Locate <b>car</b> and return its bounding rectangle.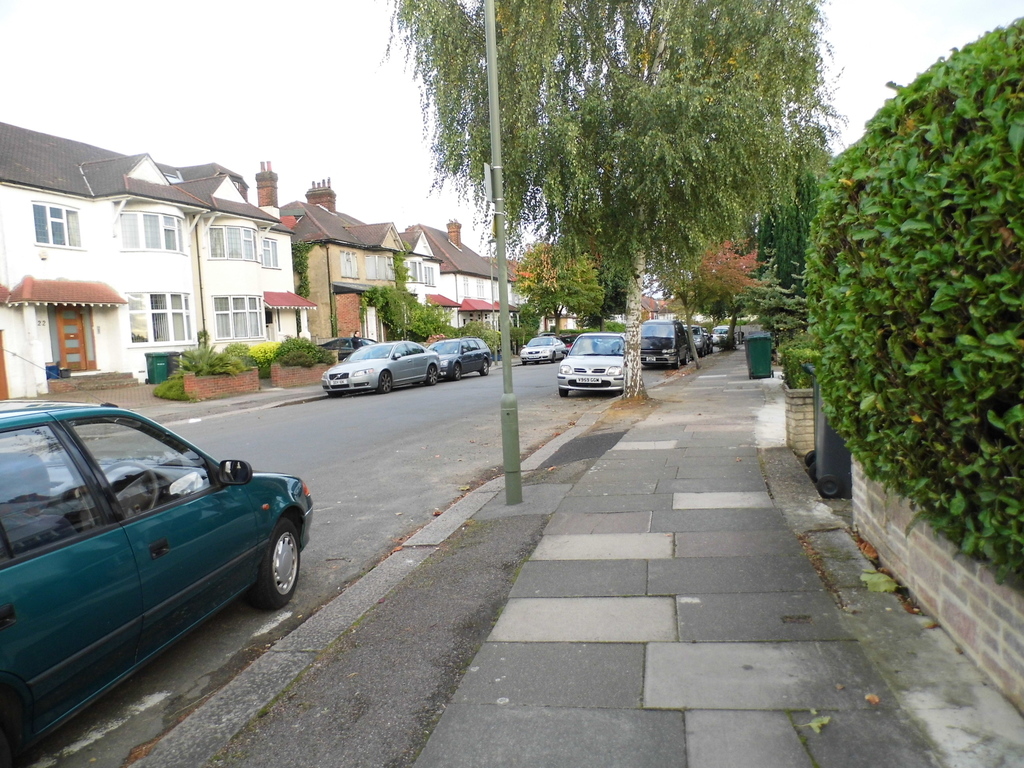
region(678, 323, 705, 355).
